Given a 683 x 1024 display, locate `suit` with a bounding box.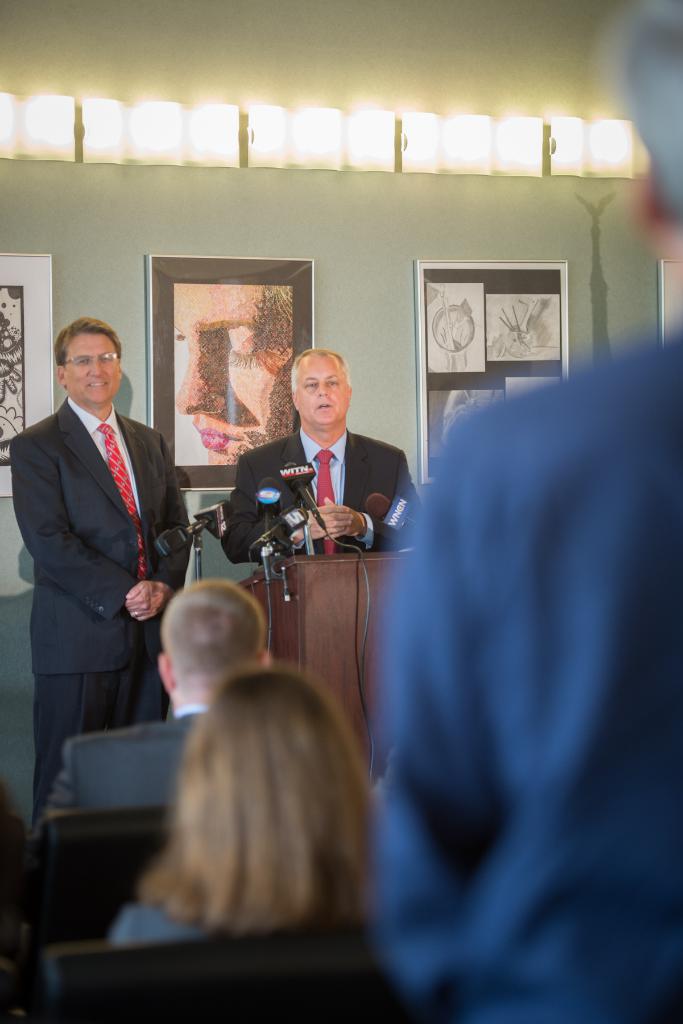
Located: x1=216 y1=428 x2=426 y2=564.
